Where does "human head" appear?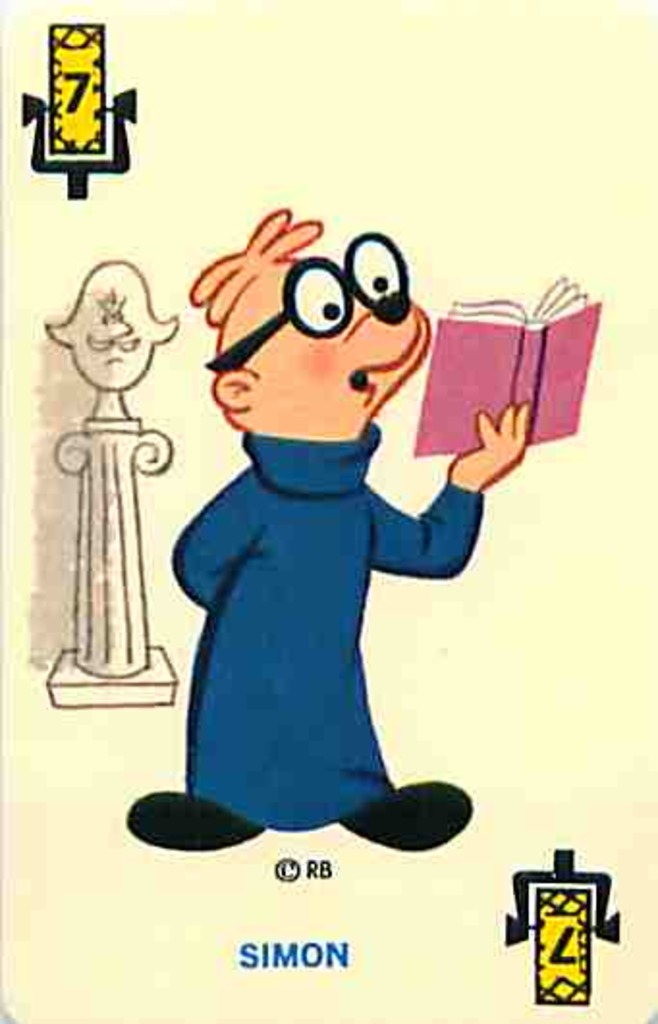
Appears at 164,218,444,471.
